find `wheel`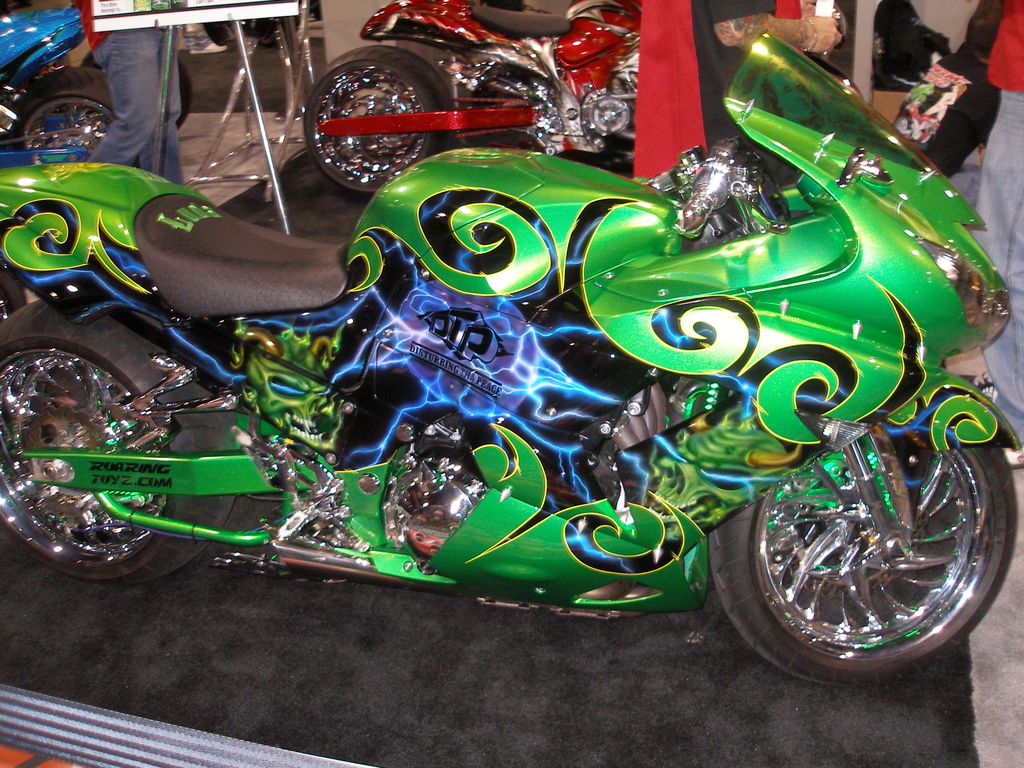
locate(301, 35, 456, 200)
